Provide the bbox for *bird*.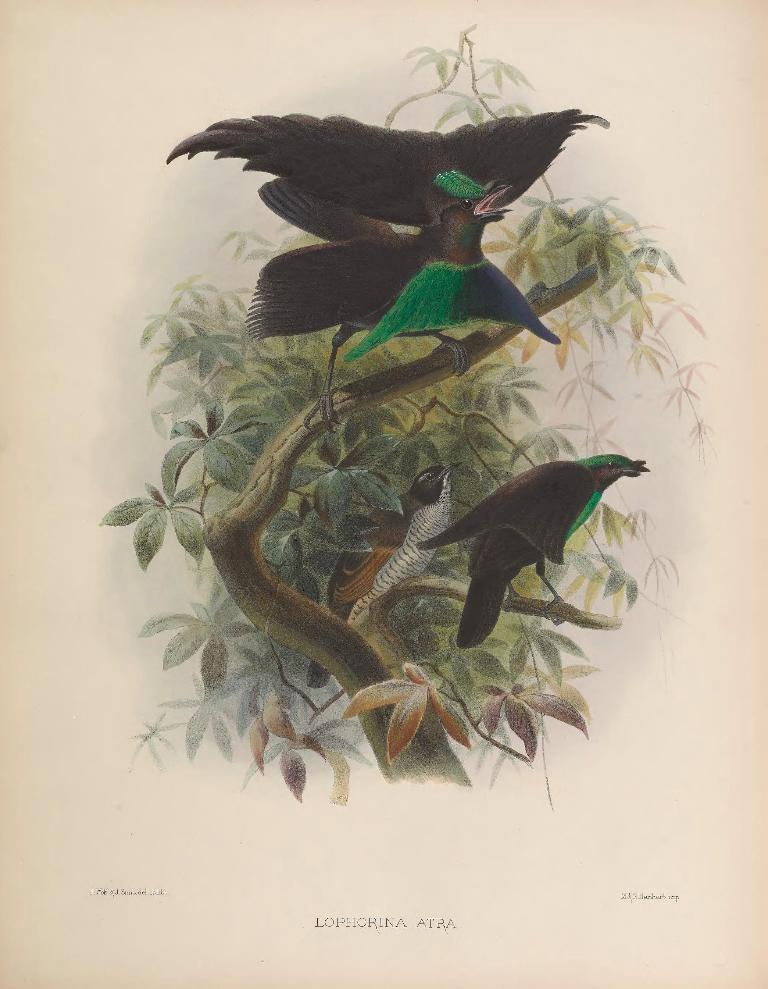
[x1=419, y1=452, x2=652, y2=649].
